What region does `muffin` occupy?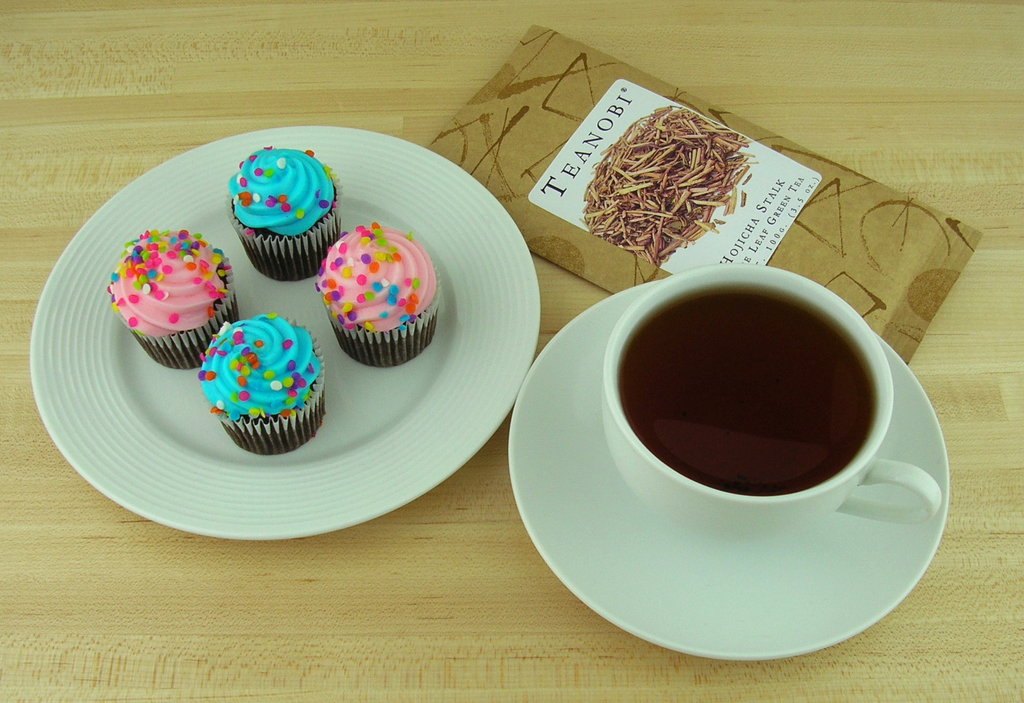
(225,149,342,282).
